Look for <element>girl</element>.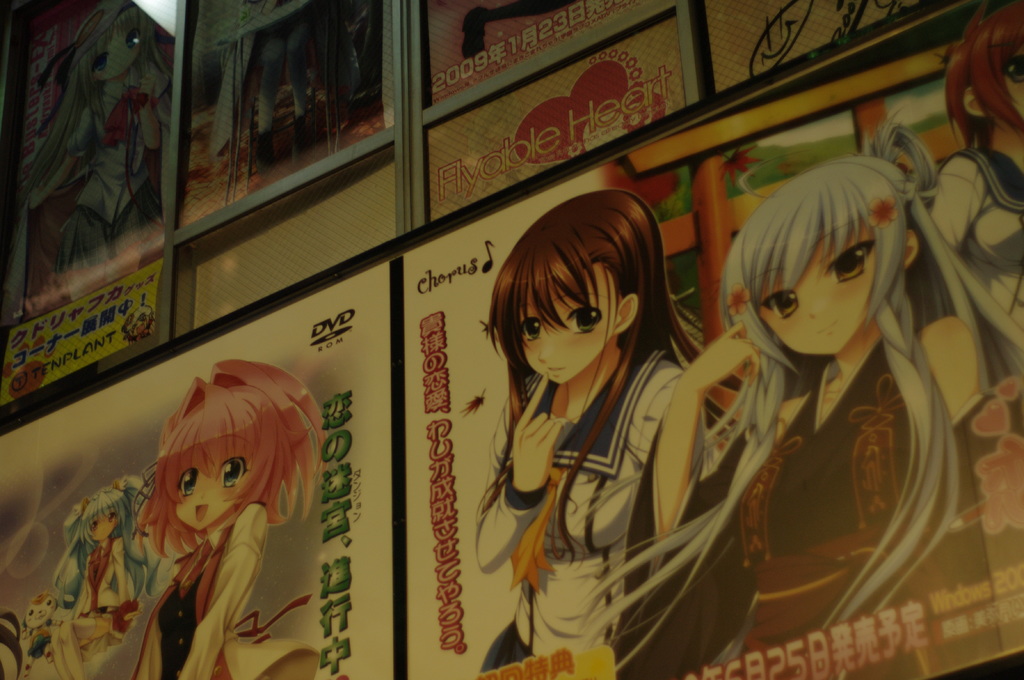
Found: x1=578 y1=106 x2=1023 y2=676.
